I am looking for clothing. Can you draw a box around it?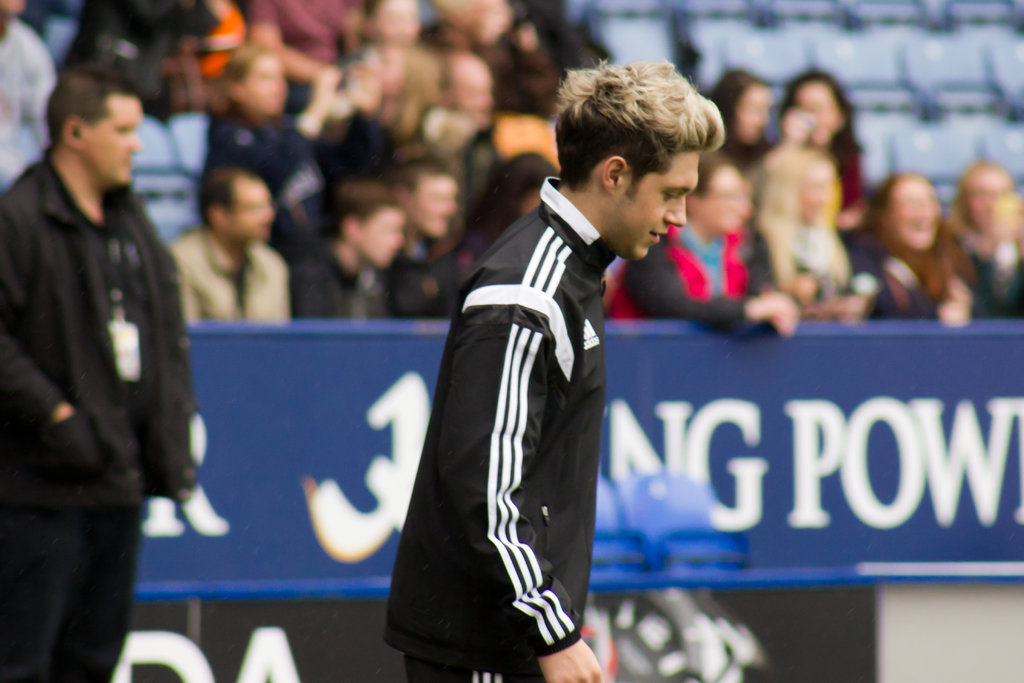
Sure, the bounding box is detection(170, 231, 297, 323).
